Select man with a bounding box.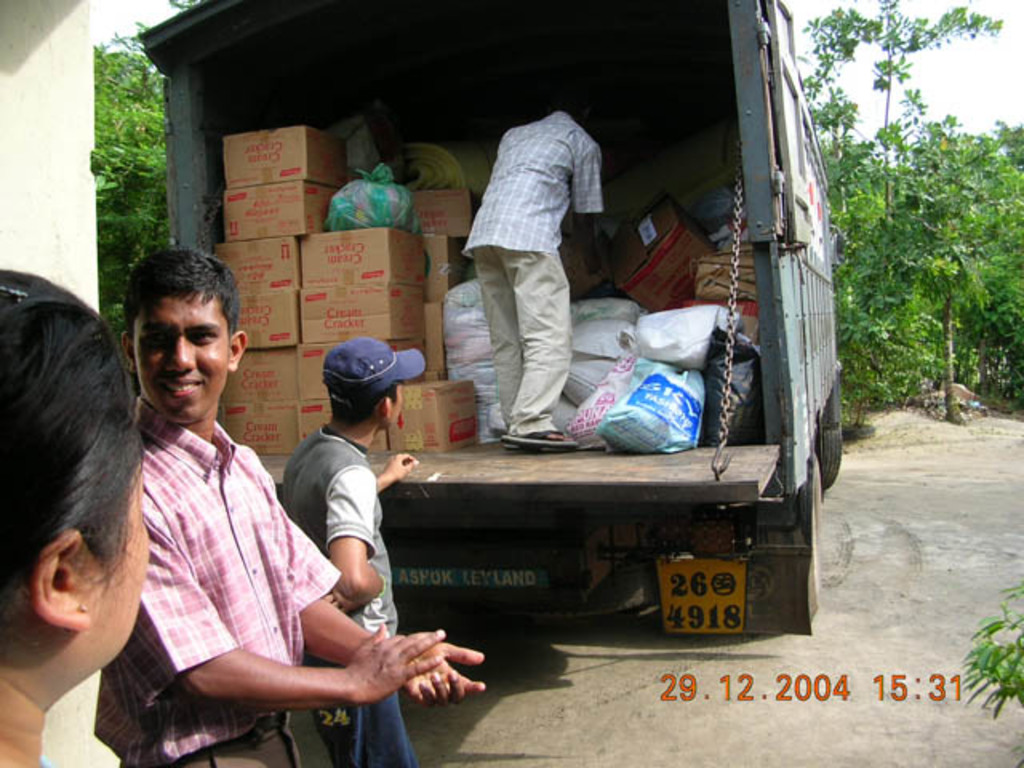
bbox(78, 262, 365, 767).
